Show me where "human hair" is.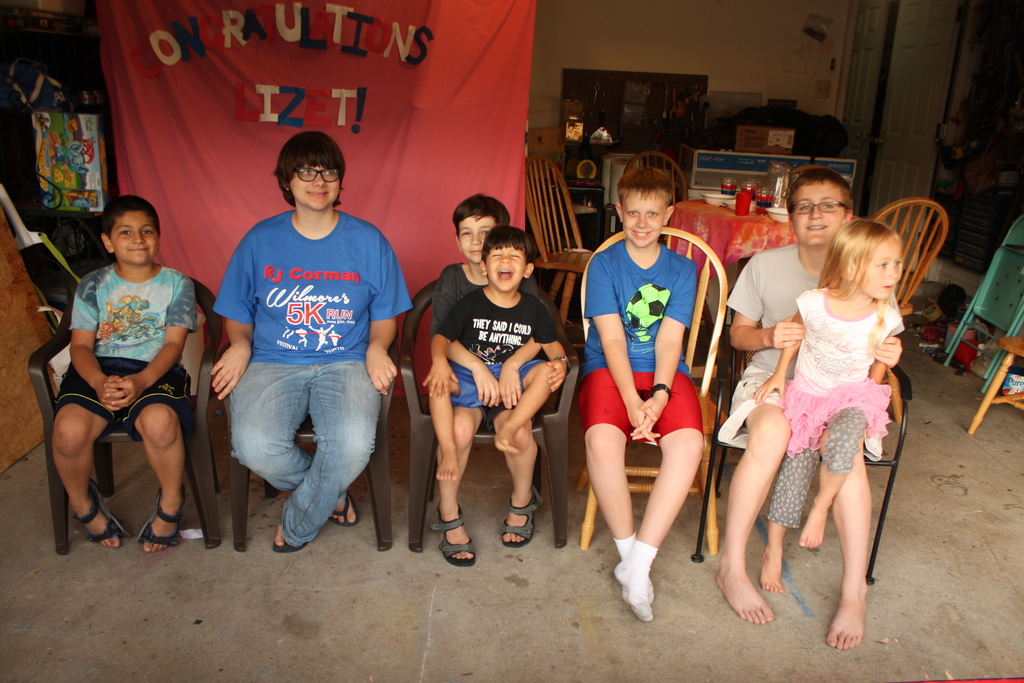
"human hair" is at [left=787, top=163, right=854, bottom=215].
